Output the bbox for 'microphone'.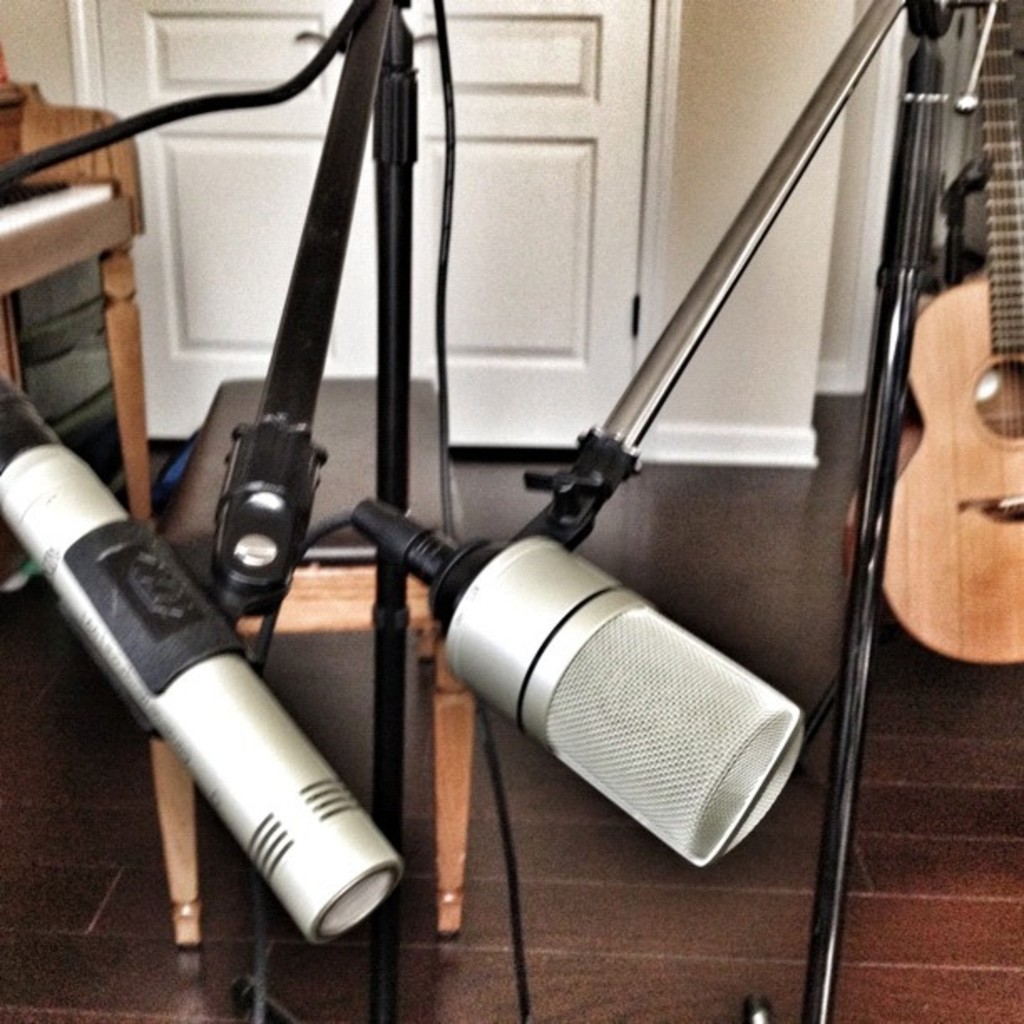
[360, 497, 806, 870].
